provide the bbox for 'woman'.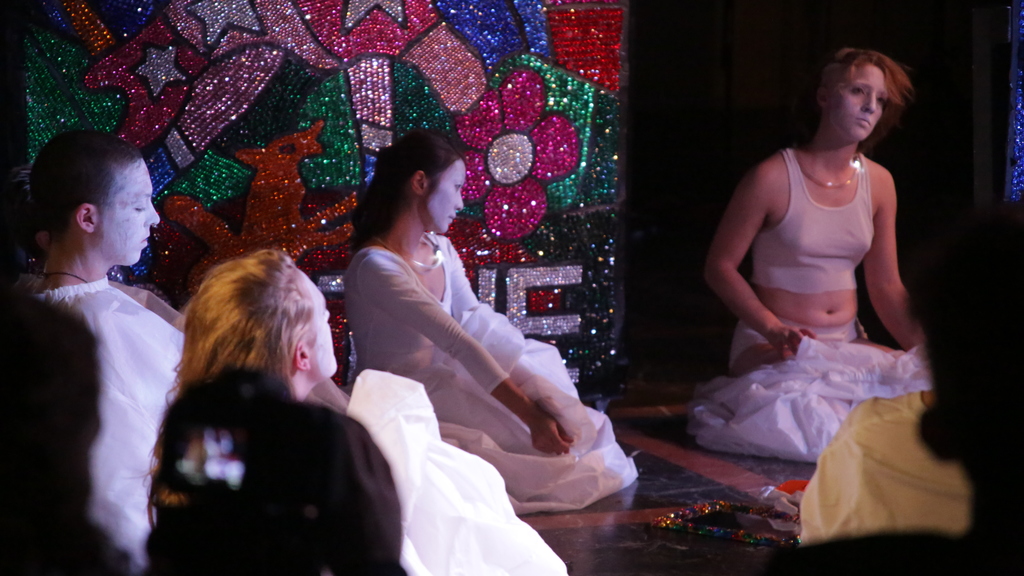
0, 298, 130, 575.
